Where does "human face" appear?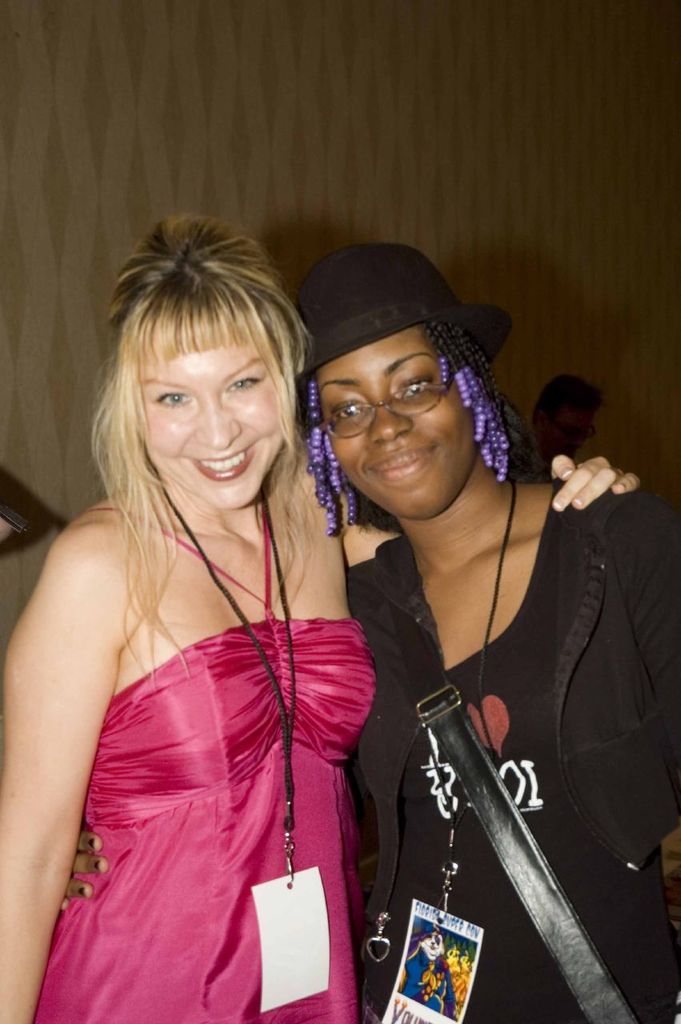
Appears at [left=314, top=328, right=483, bottom=520].
